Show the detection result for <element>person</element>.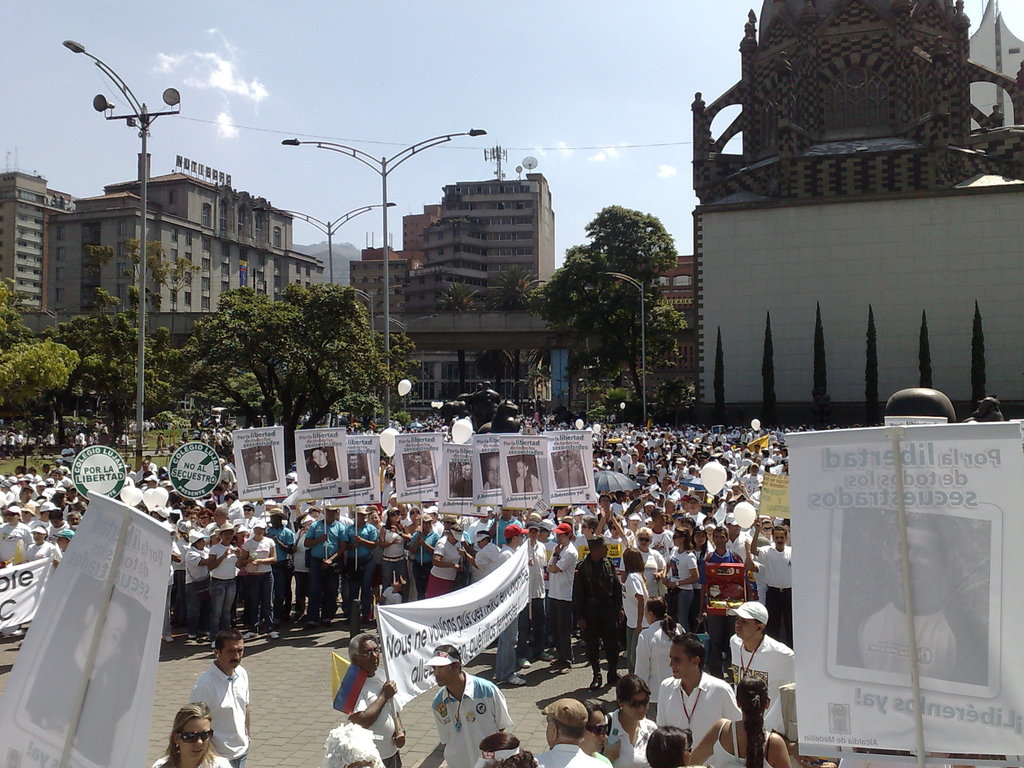
detection(483, 452, 500, 490).
